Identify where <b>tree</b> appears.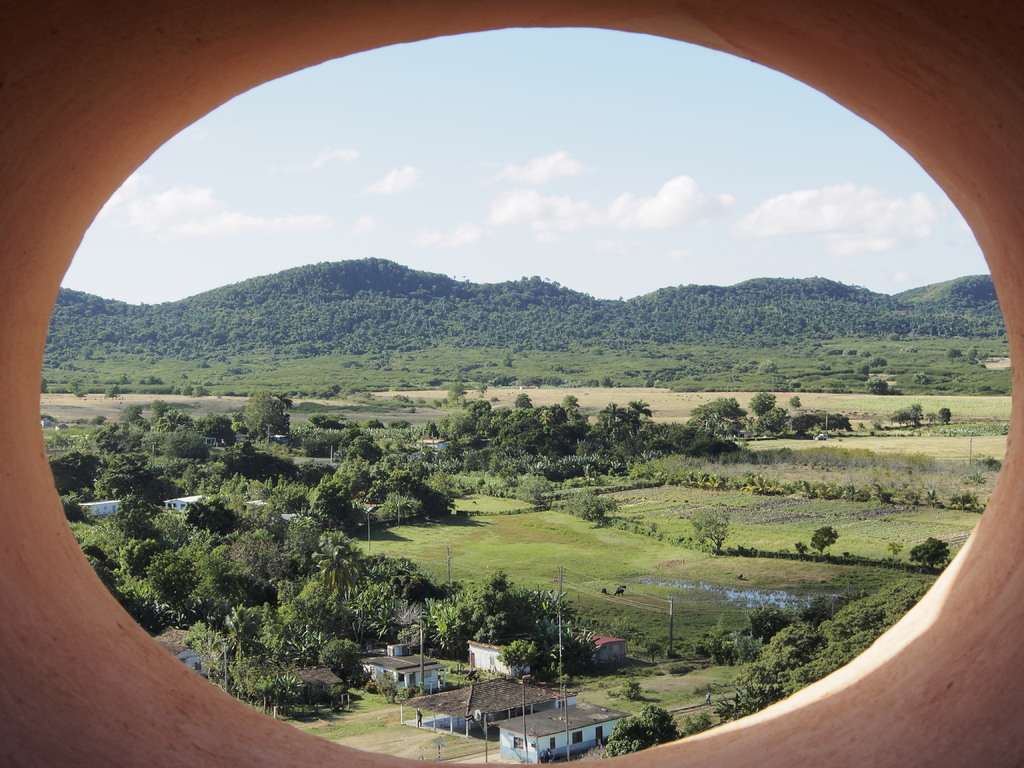
Appears at 275 388 294 410.
